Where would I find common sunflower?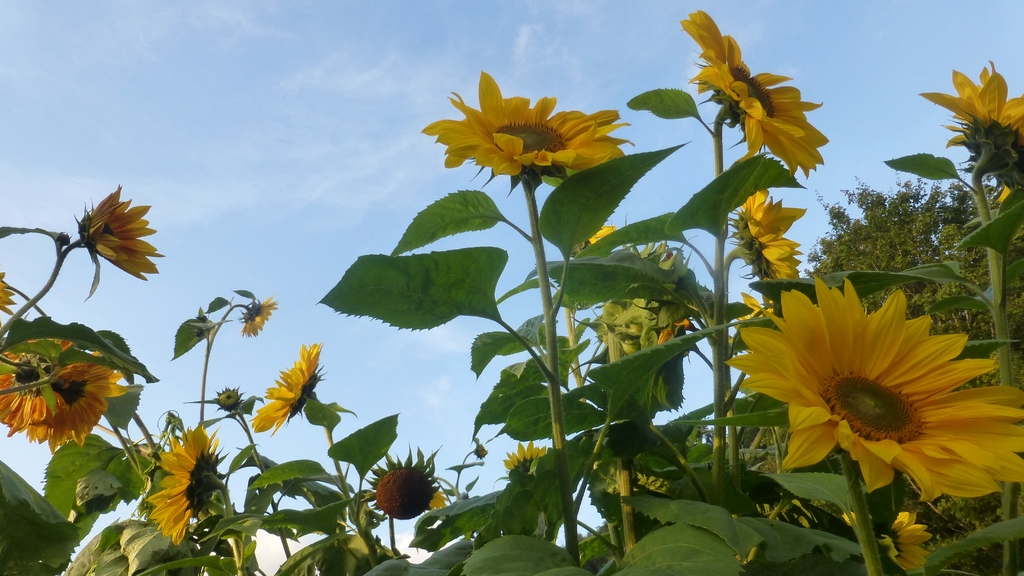
At l=847, t=495, r=927, b=575.
